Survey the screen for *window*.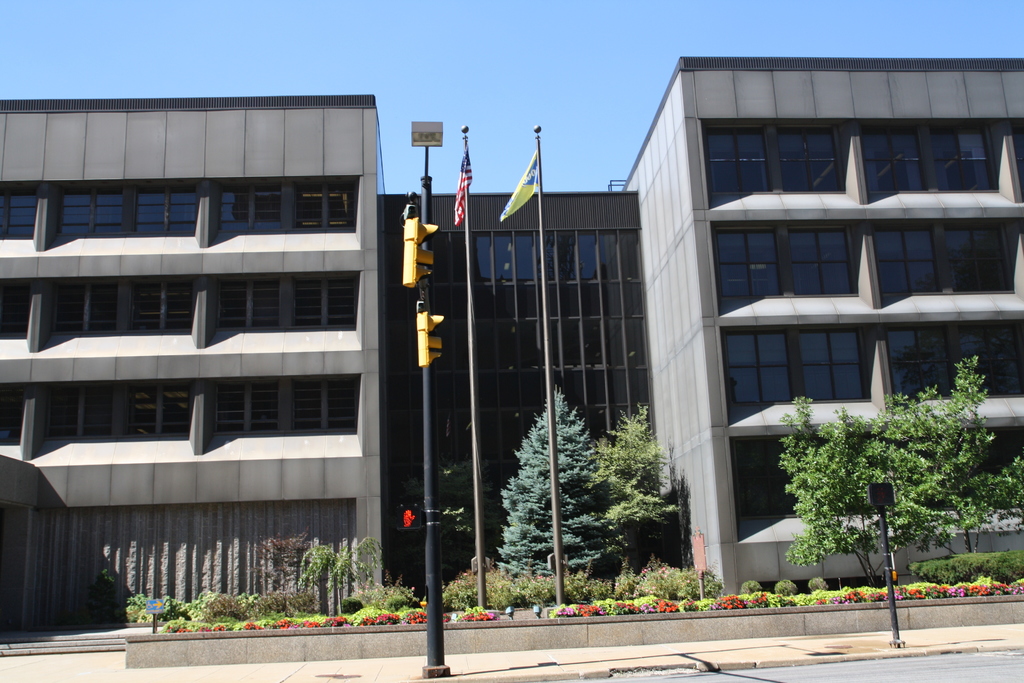
Survey found: <region>1012, 130, 1023, 188</region>.
